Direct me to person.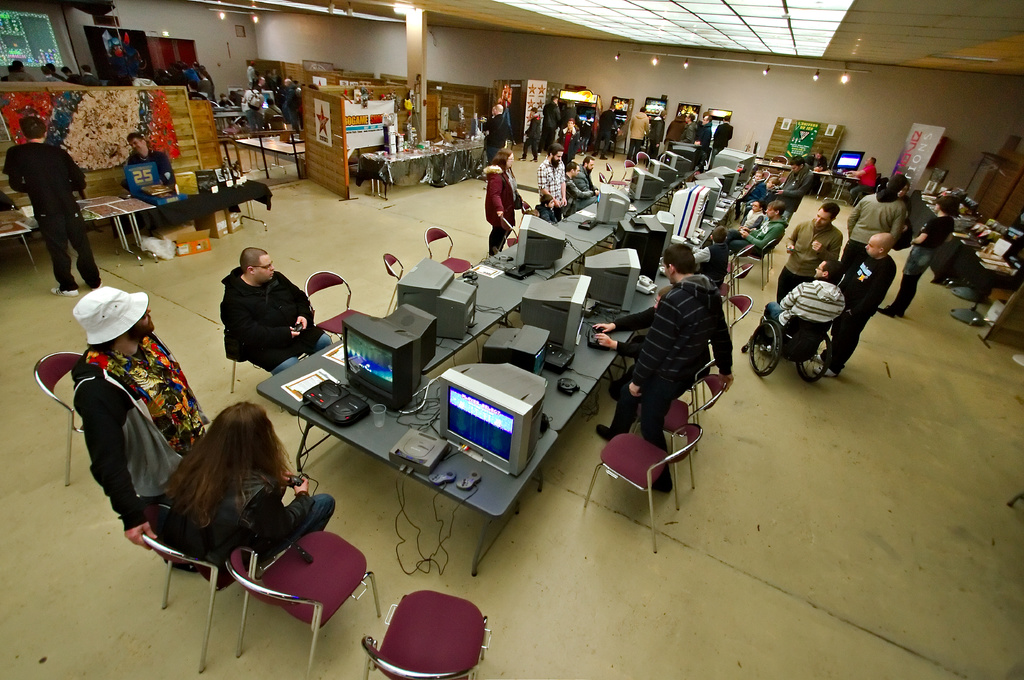
Direction: (778,155,815,209).
